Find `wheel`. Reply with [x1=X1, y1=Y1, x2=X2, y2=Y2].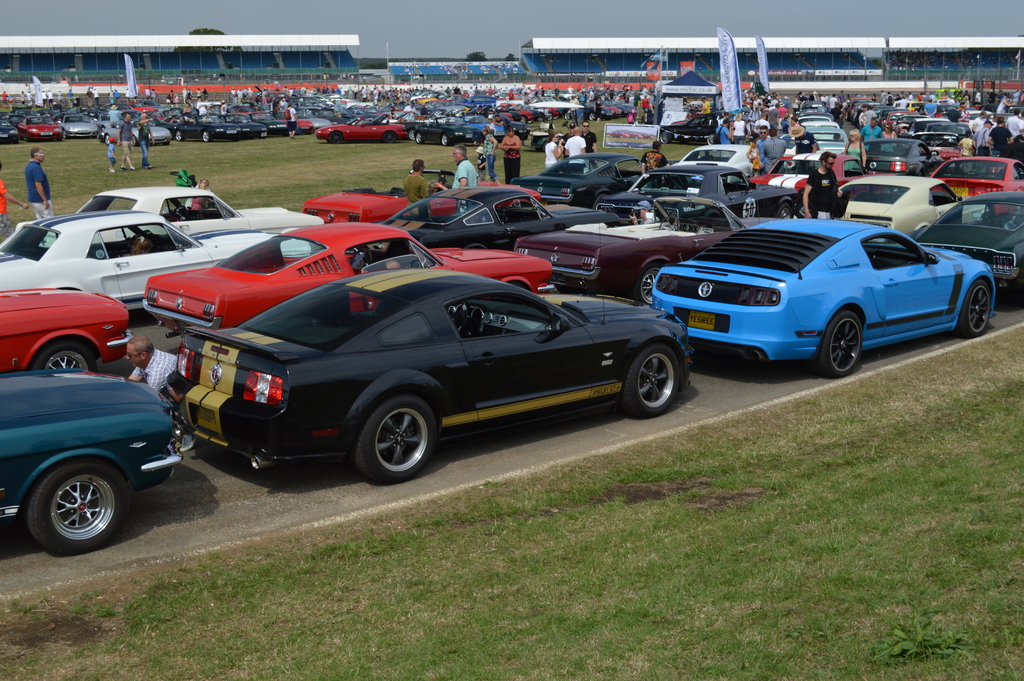
[x1=415, y1=133, x2=425, y2=144].
